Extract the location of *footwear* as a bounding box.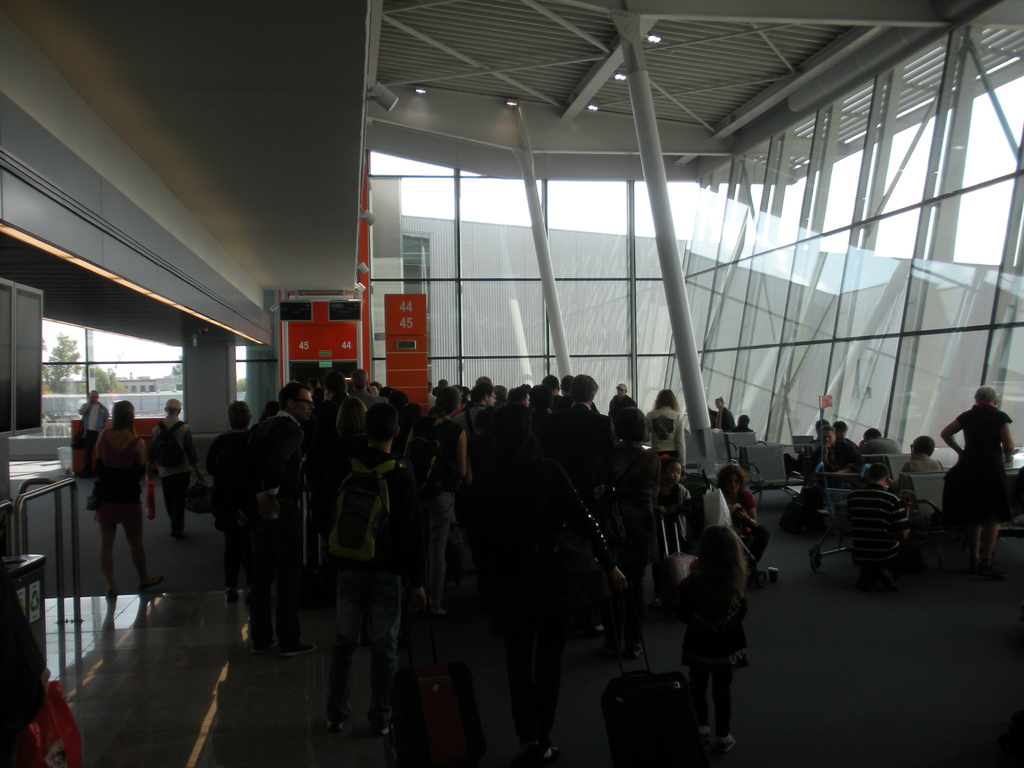
bbox=(698, 721, 707, 739).
